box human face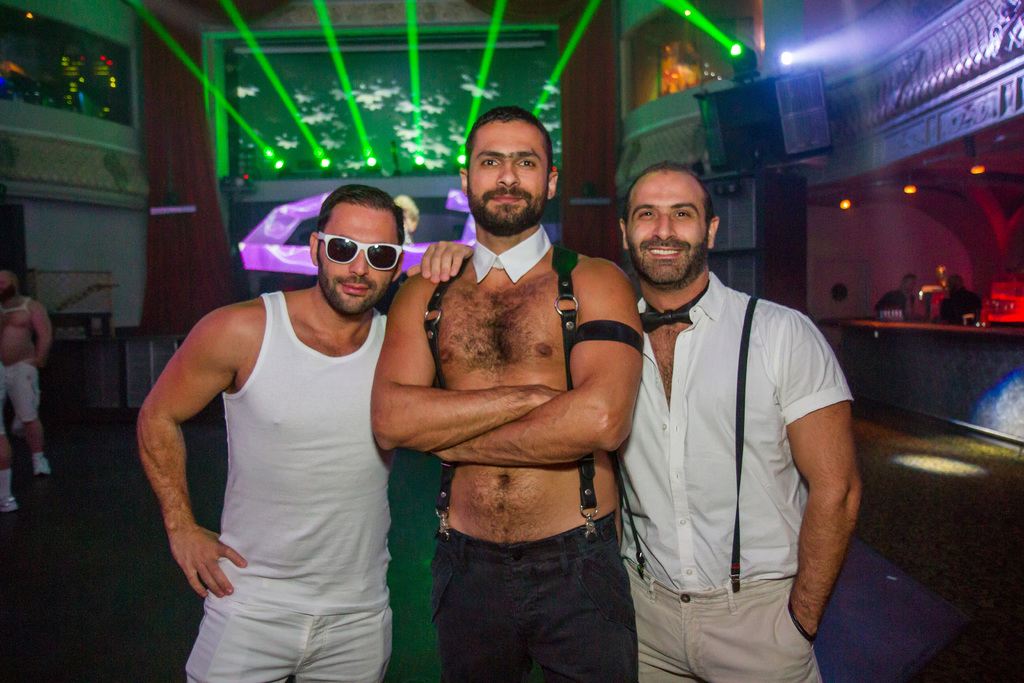
bbox=(319, 208, 397, 320)
